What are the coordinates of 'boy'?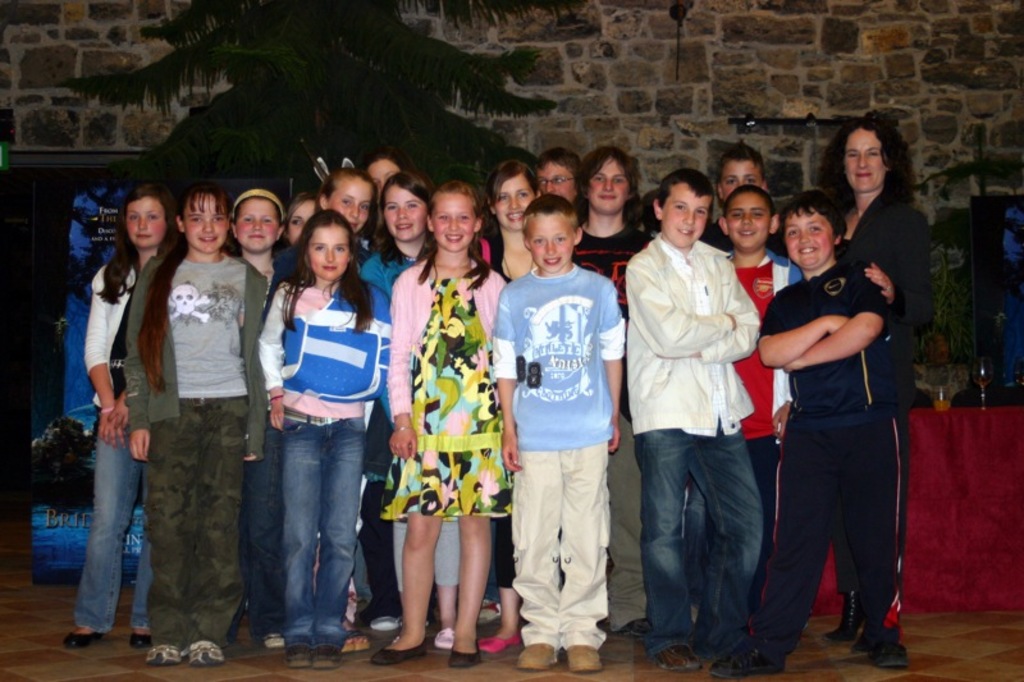
bbox=(705, 146, 786, 258).
